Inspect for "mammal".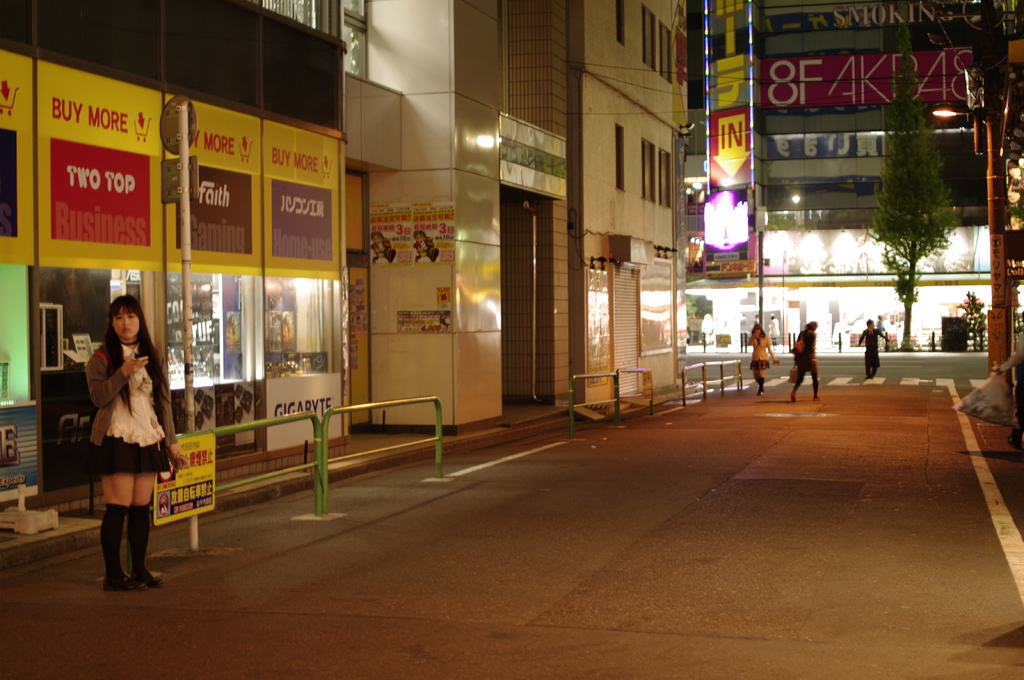
Inspection: box(874, 315, 887, 331).
